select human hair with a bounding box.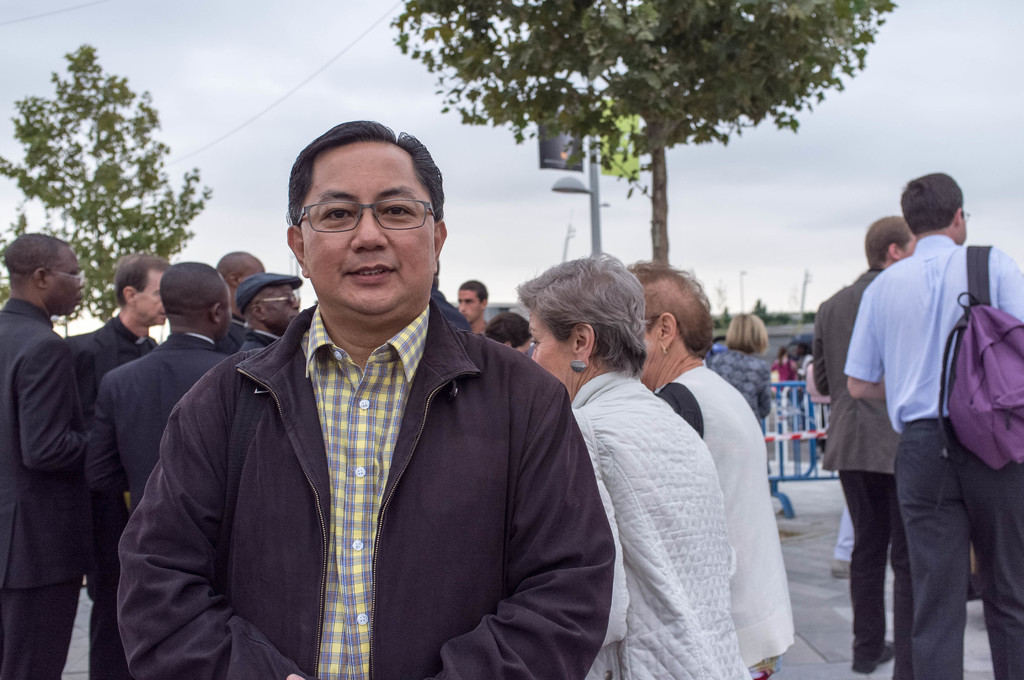
region(641, 263, 718, 362).
